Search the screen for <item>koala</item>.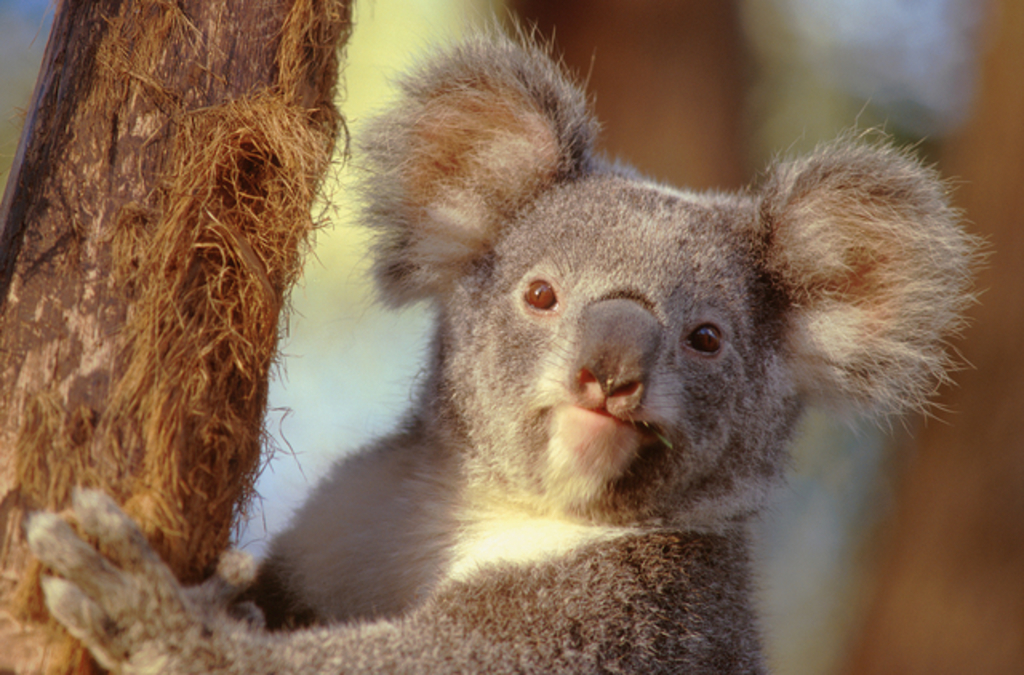
Found at box(27, 10, 997, 673).
